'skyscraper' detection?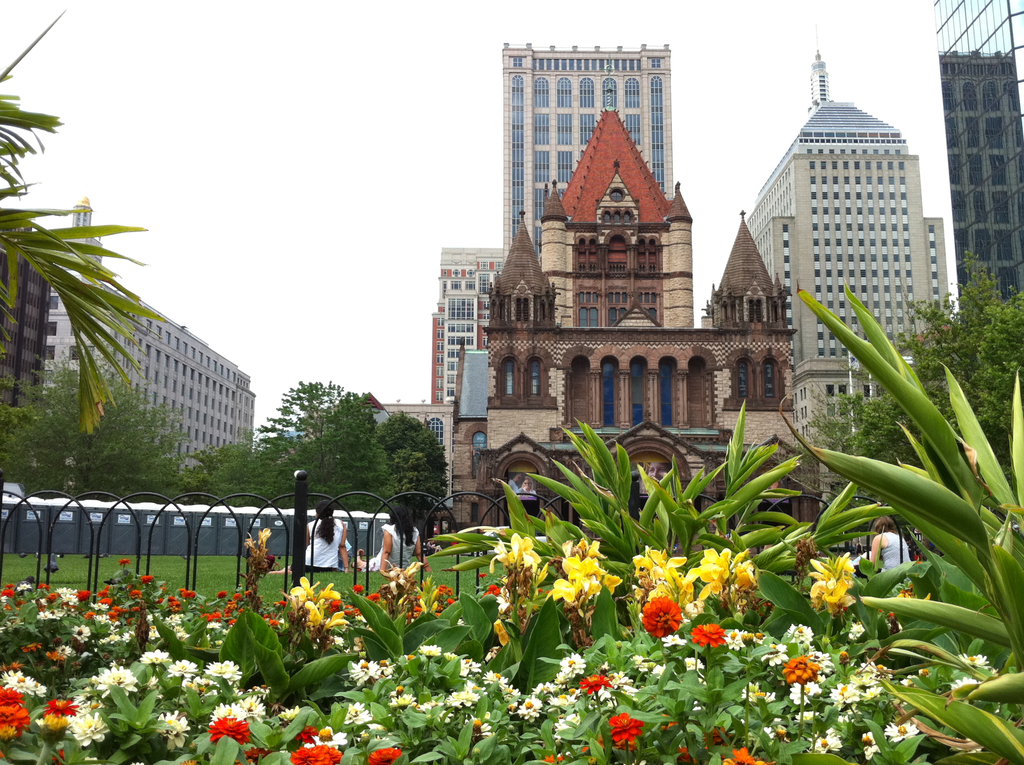
{"left": 933, "top": 0, "right": 1023, "bottom": 334}
